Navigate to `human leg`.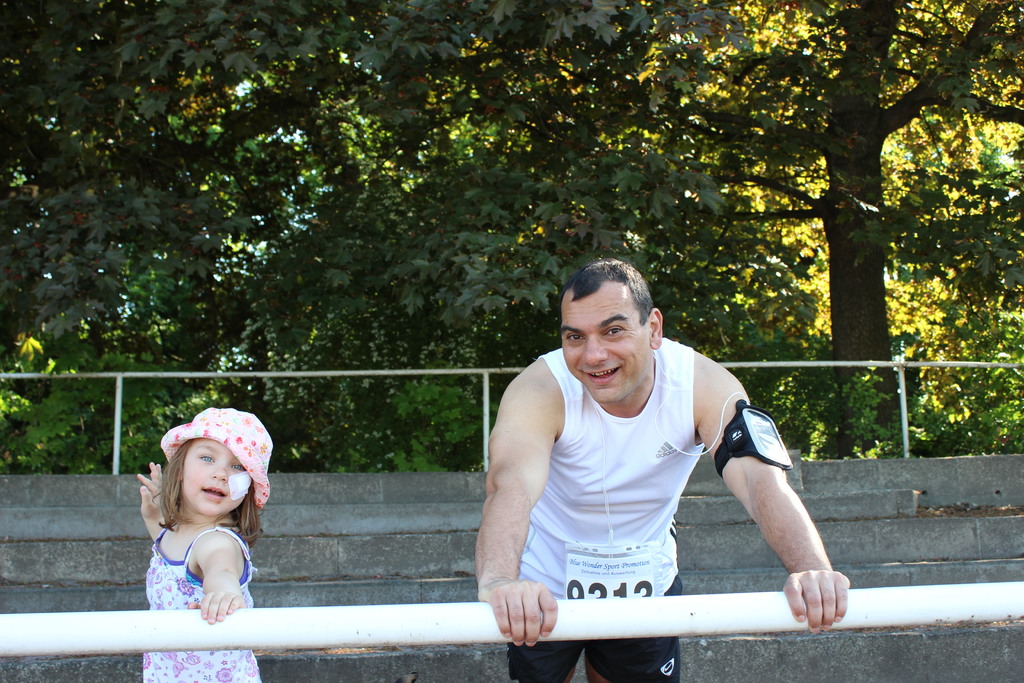
Navigation target: 509/550/580/682.
